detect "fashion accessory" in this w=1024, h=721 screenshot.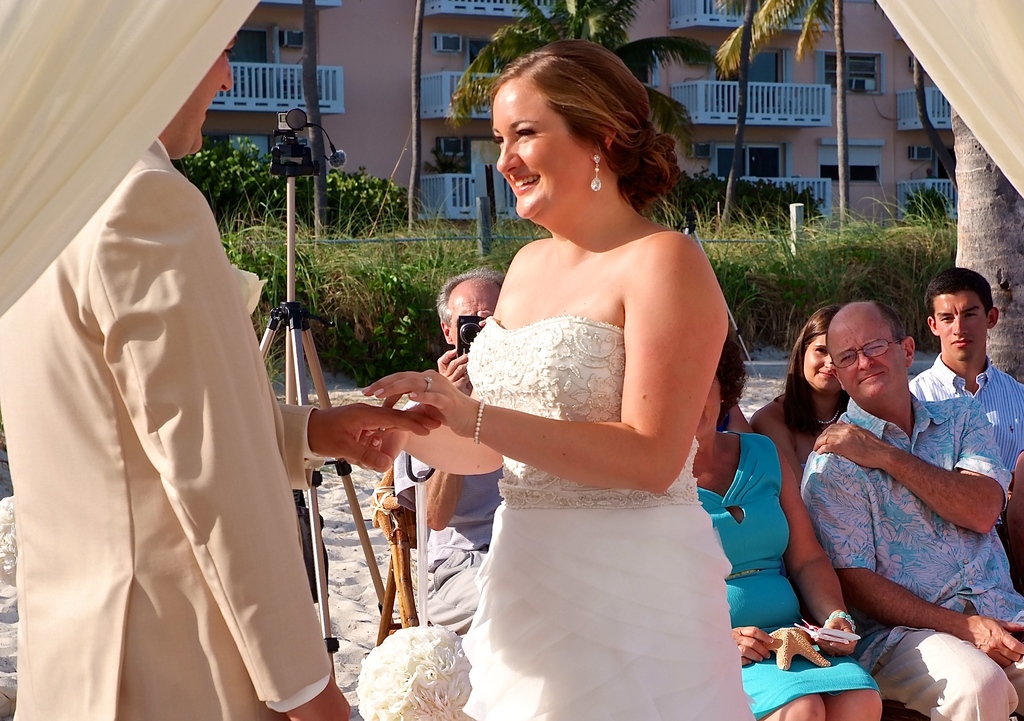
Detection: (x1=824, y1=608, x2=856, y2=640).
